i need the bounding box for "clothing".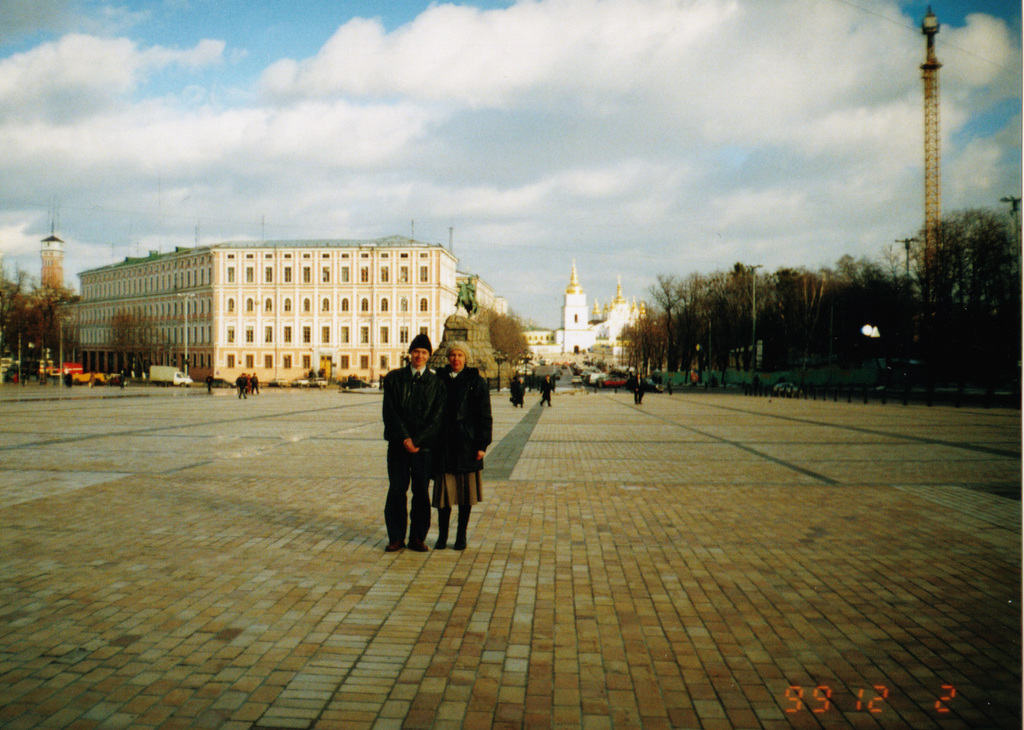
Here it is: {"x1": 370, "y1": 366, "x2": 441, "y2": 535}.
